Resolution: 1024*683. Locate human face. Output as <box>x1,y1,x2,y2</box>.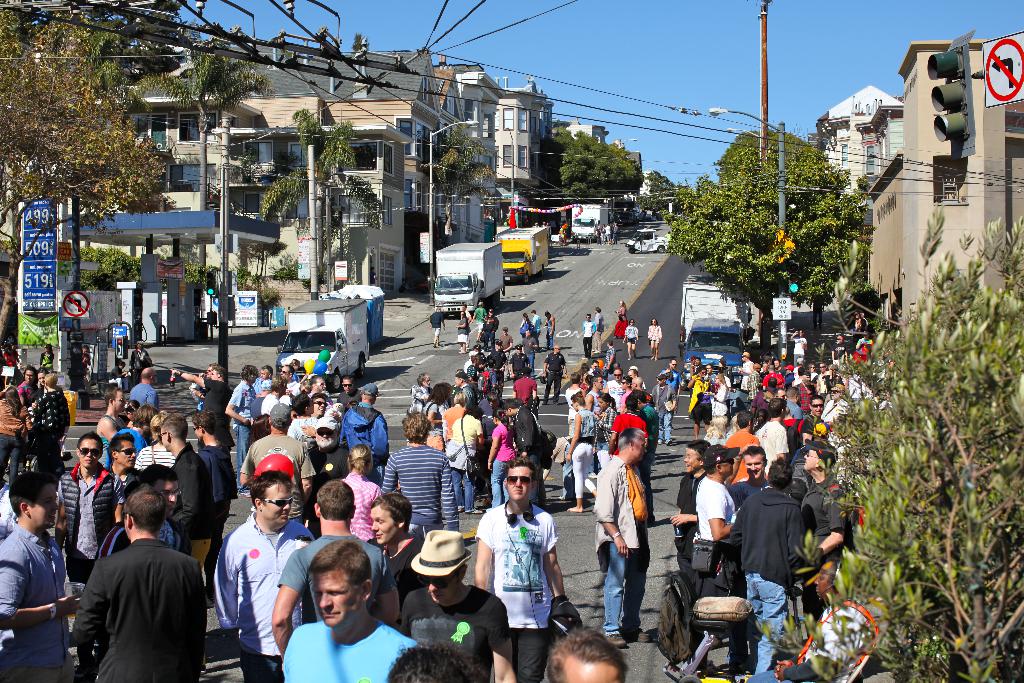
<box>596,397,607,410</box>.
